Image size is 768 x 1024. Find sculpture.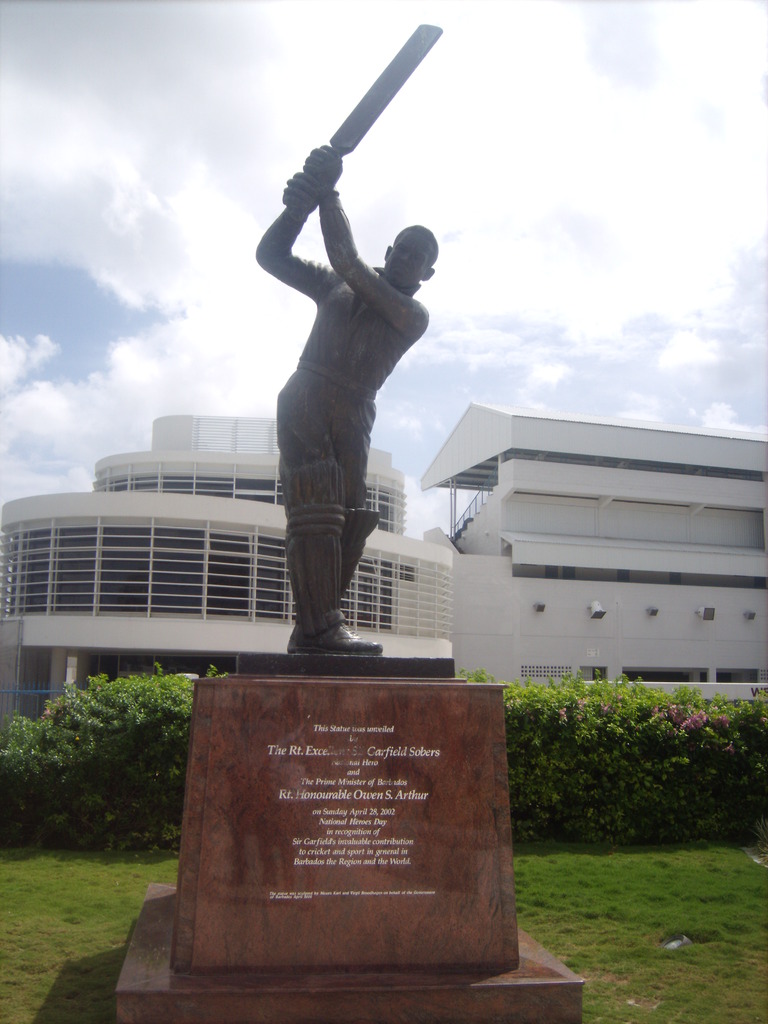
(243, 74, 456, 682).
